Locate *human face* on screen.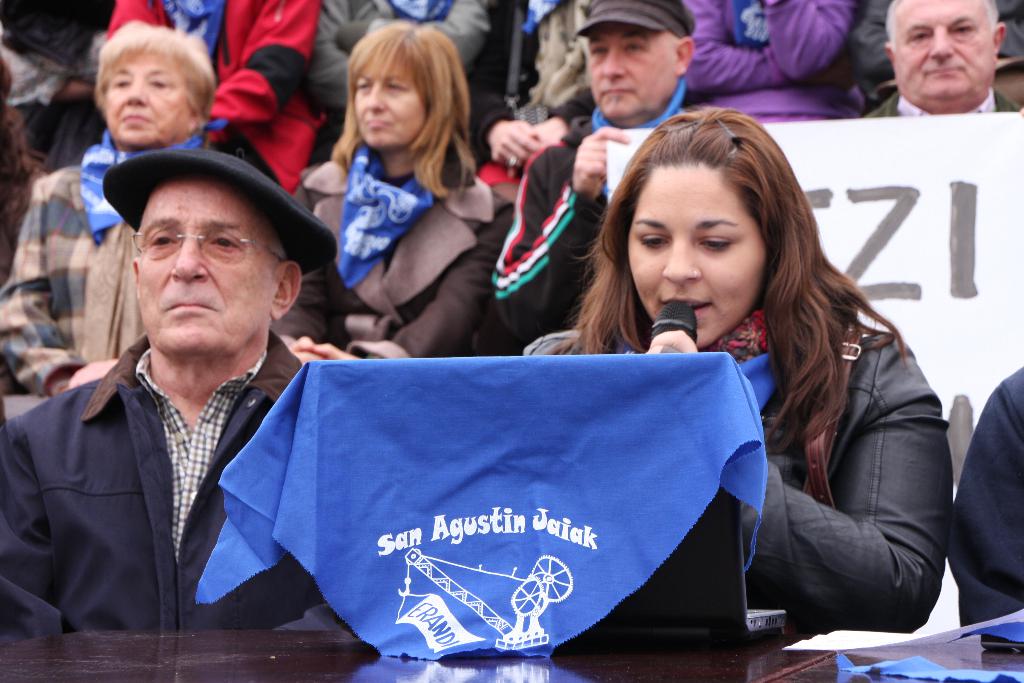
On screen at 630/162/766/350.
